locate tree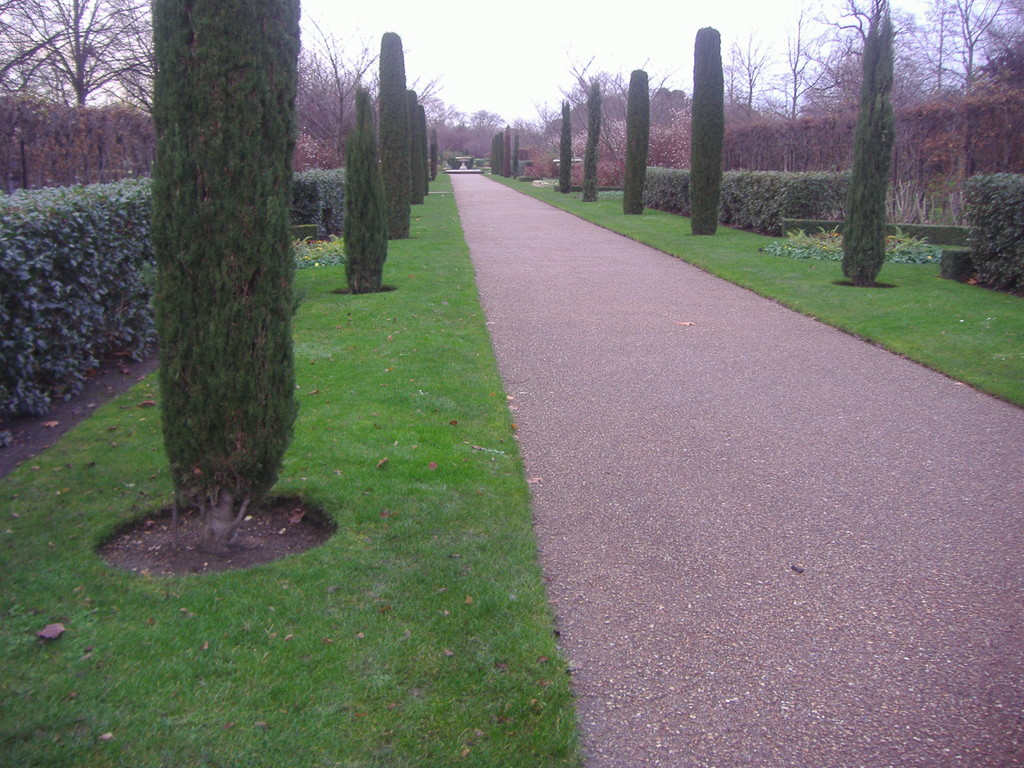
pyautogui.locateOnScreen(563, 98, 572, 195)
